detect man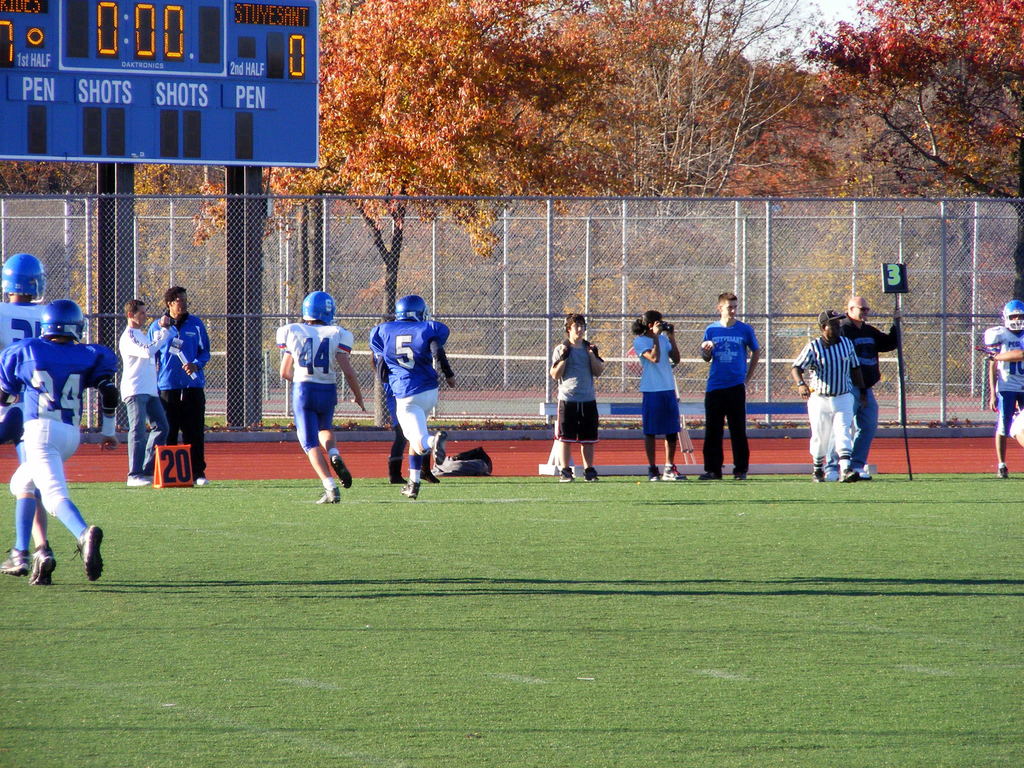
Rect(0, 257, 67, 588)
